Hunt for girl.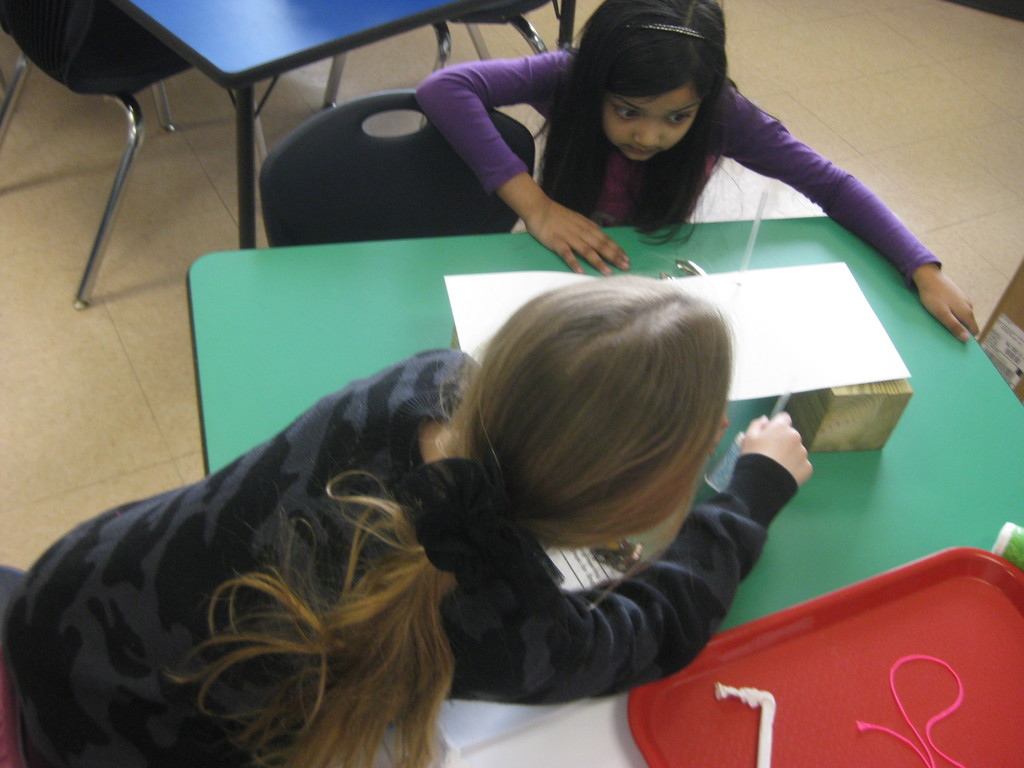
Hunted down at Rect(0, 273, 817, 767).
